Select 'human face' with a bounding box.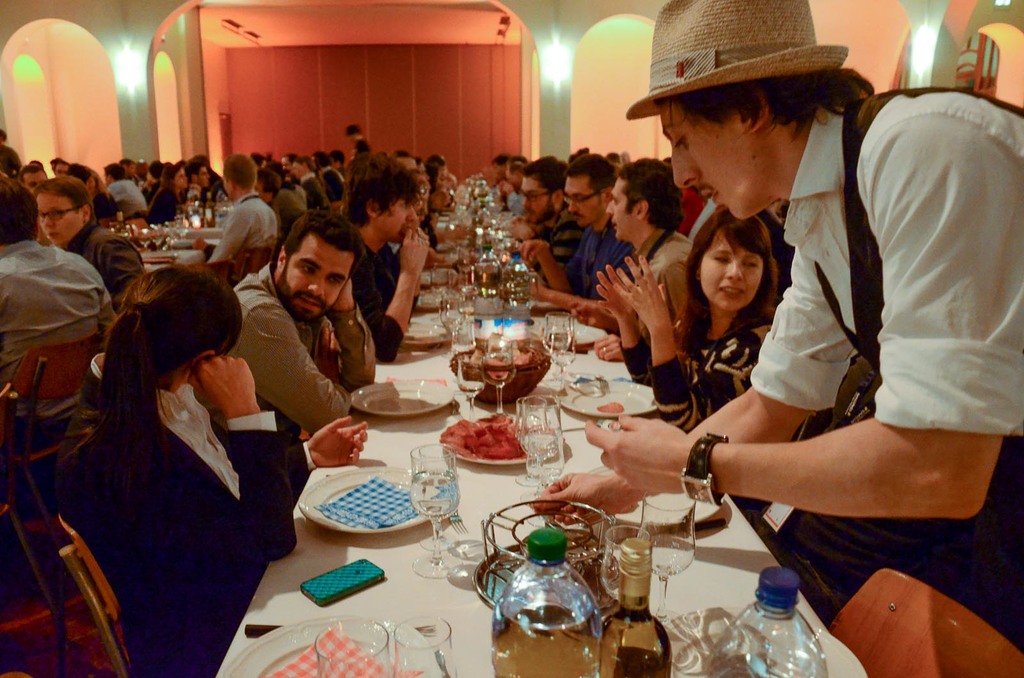
bbox=[292, 159, 305, 178].
